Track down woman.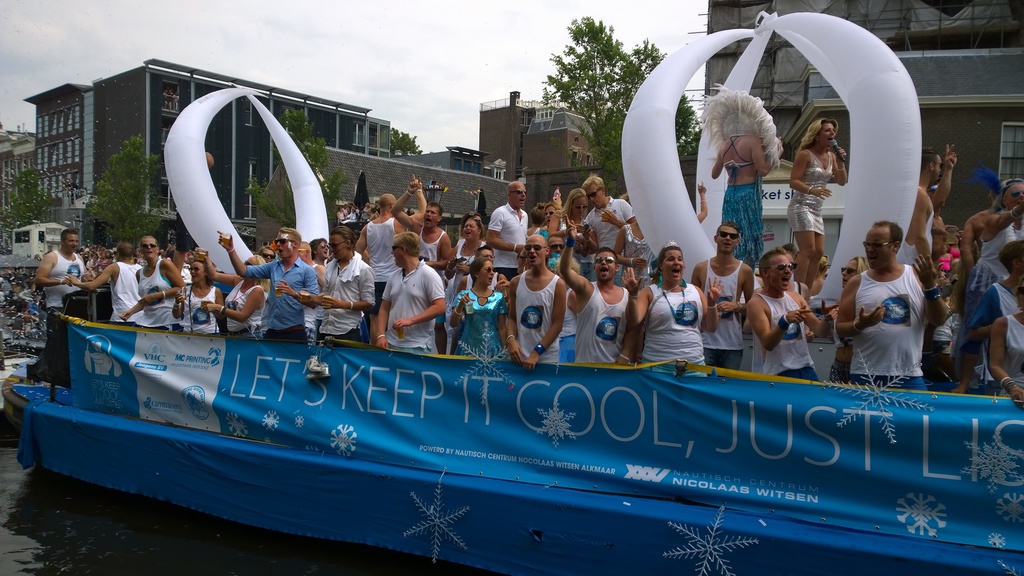
Tracked to locate(440, 220, 489, 340).
